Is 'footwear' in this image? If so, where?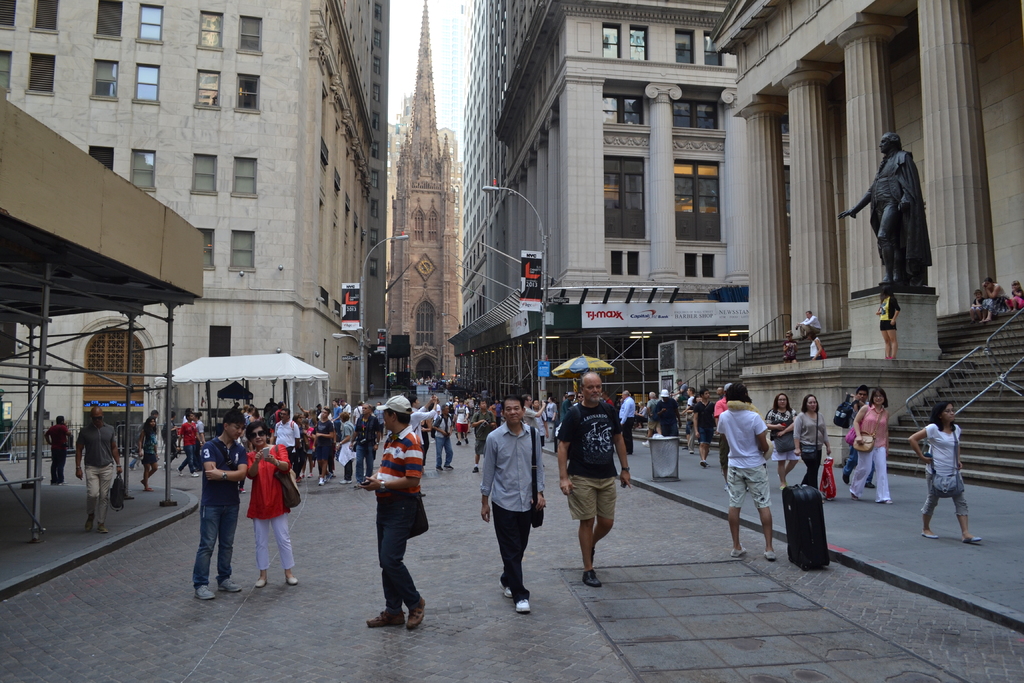
Yes, at bbox=(457, 441, 461, 443).
